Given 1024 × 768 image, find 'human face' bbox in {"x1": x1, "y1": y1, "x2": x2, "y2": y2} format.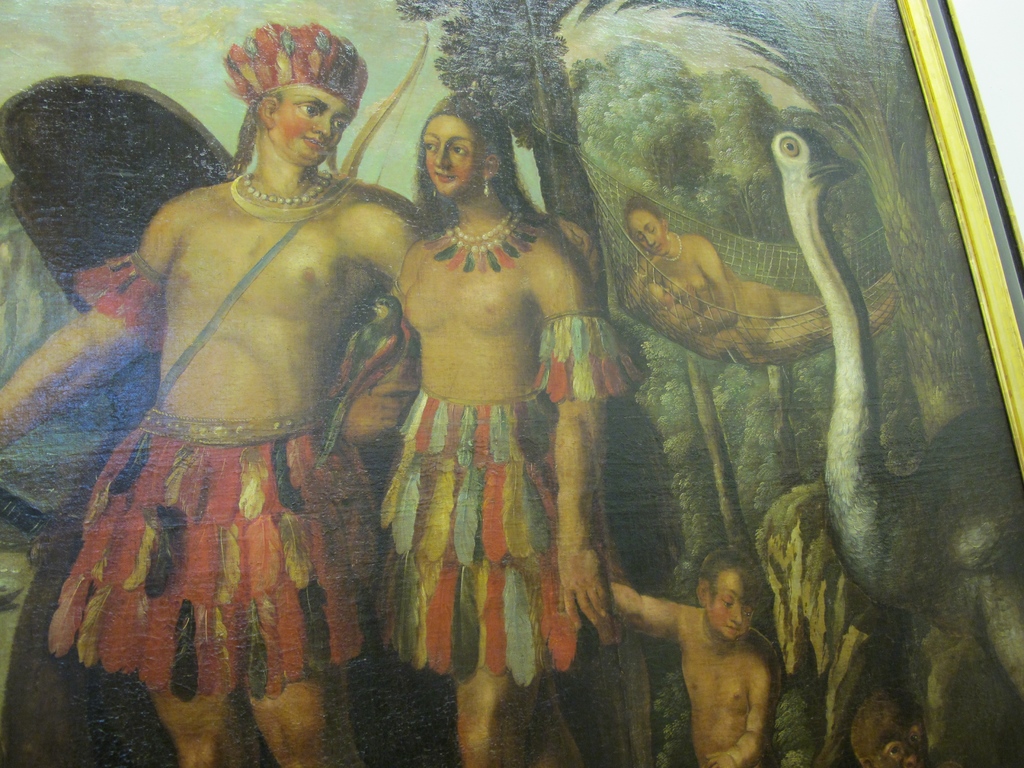
{"x1": 627, "y1": 208, "x2": 662, "y2": 254}.
